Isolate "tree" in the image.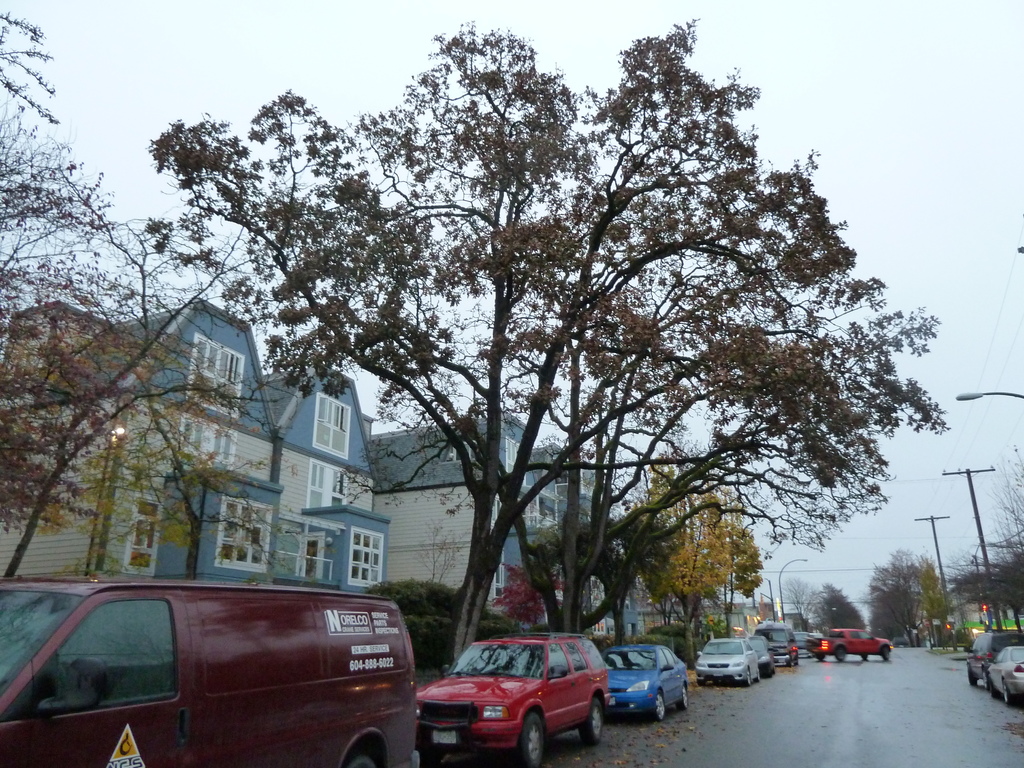
Isolated region: x1=778, y1=577, x2=822, y2=633.
